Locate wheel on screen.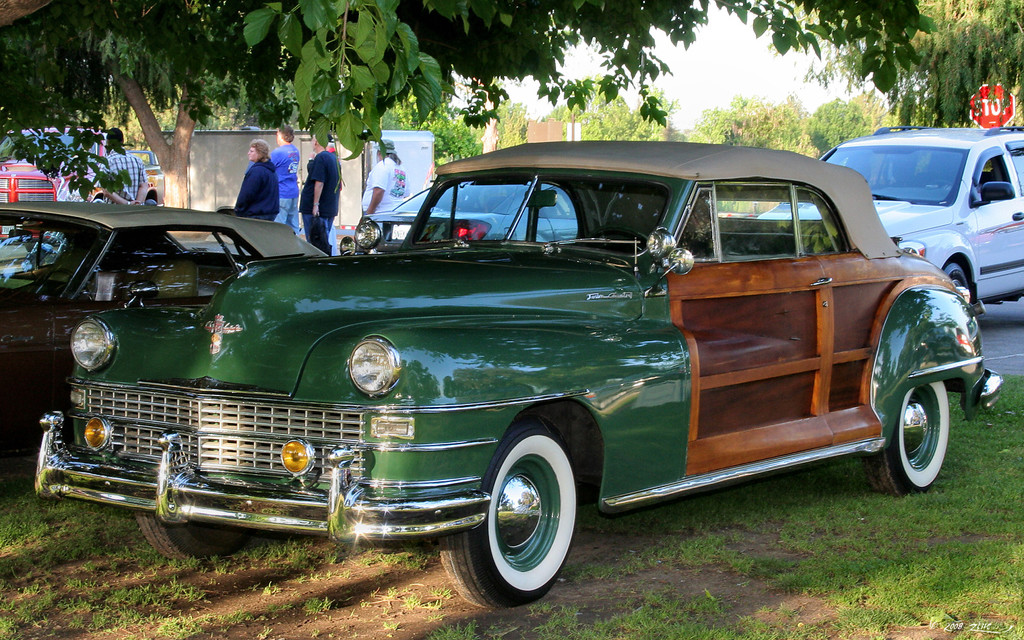
On screen at left=863, top=383, right=948, bottom=494.
